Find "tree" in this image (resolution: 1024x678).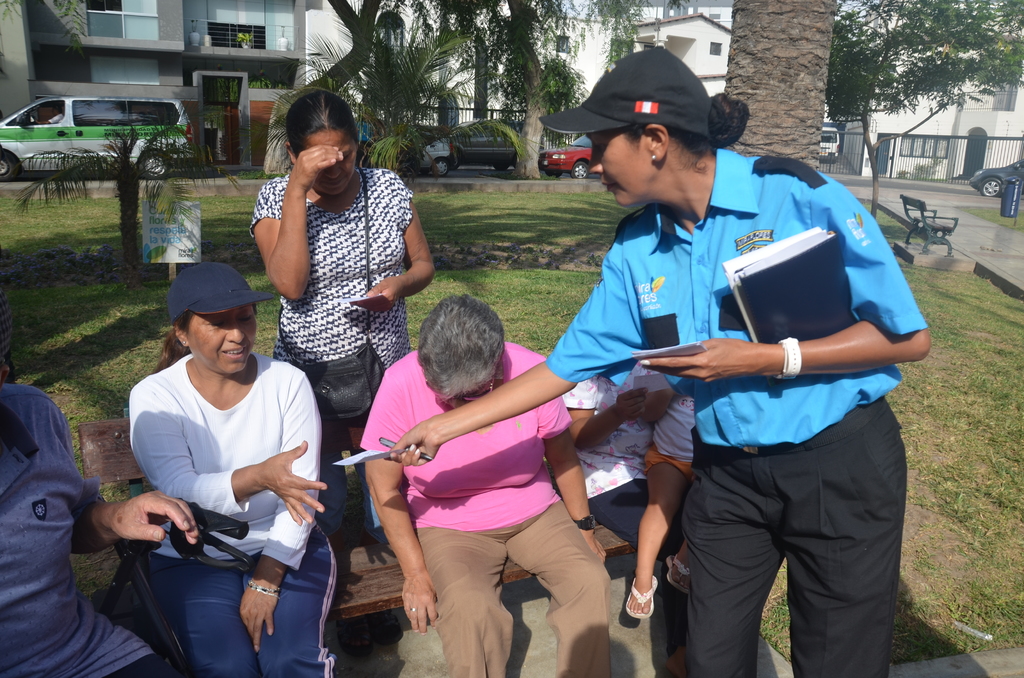
bbox=[252, 0, 687, 186].
